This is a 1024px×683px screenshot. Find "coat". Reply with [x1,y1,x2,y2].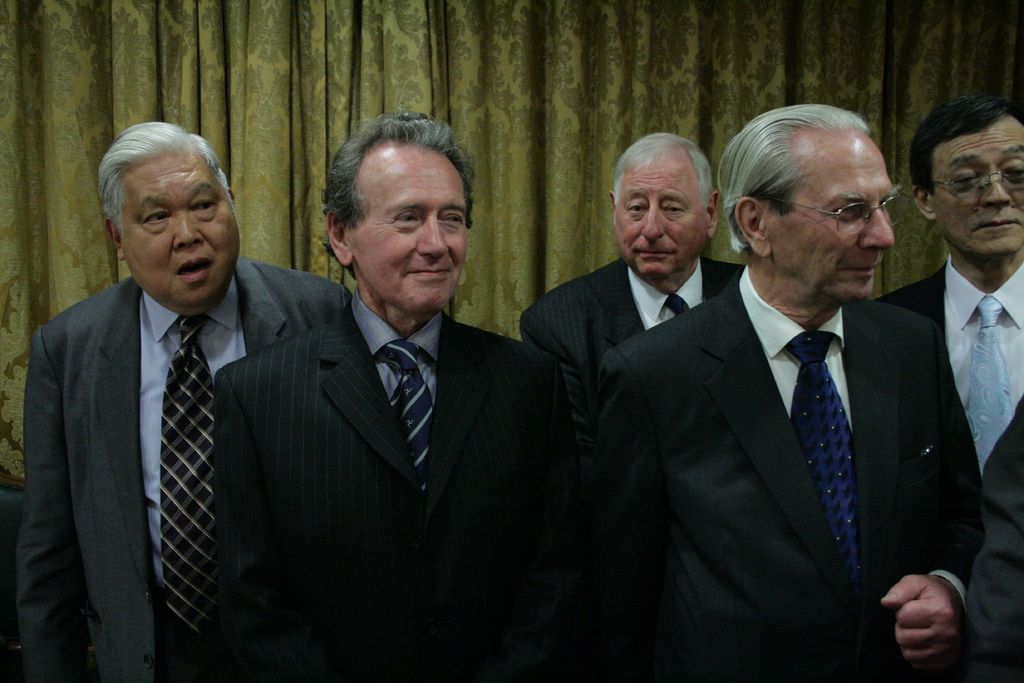
[872,247,1023,659].
